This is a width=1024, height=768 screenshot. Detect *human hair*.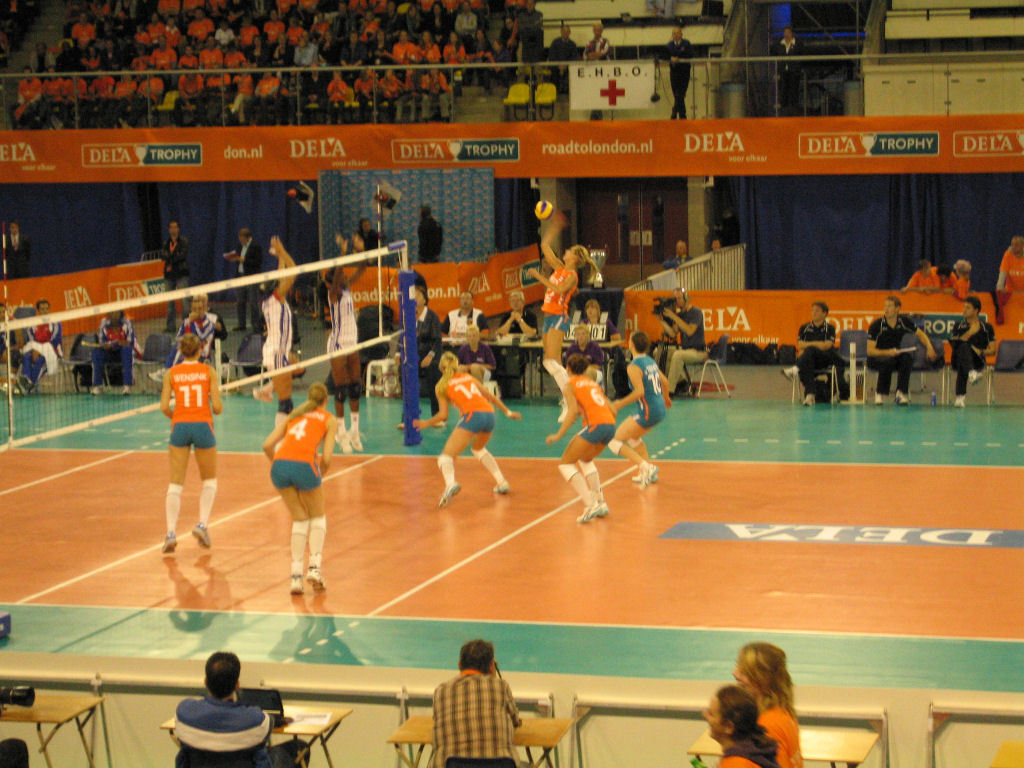
locate(207, 651, 242, 702).
